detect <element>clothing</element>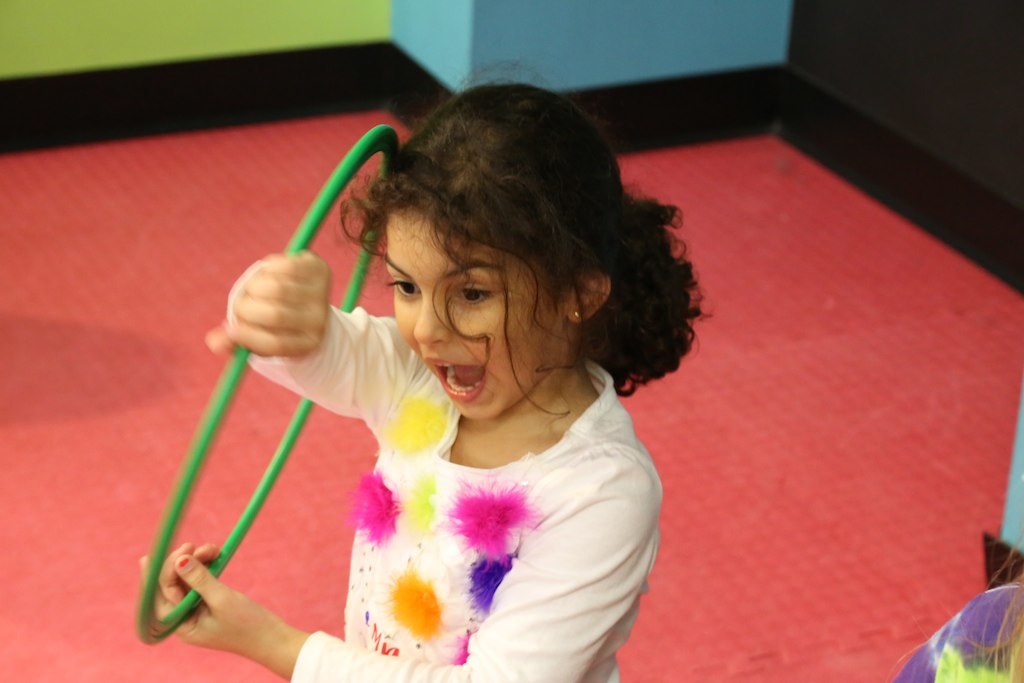
242 307 665 682
